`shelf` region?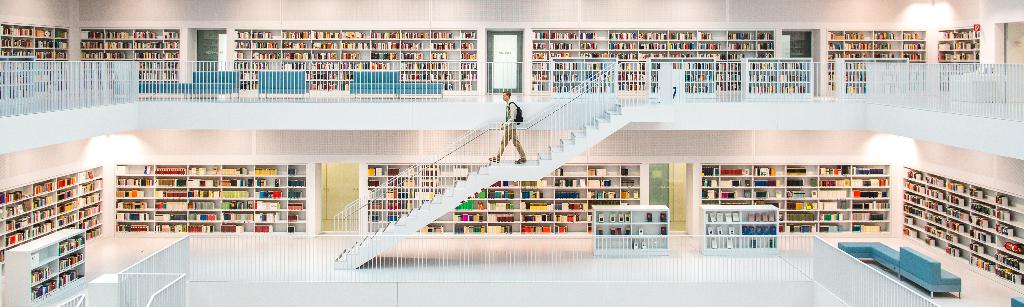
[2, 226, 8, 233]
